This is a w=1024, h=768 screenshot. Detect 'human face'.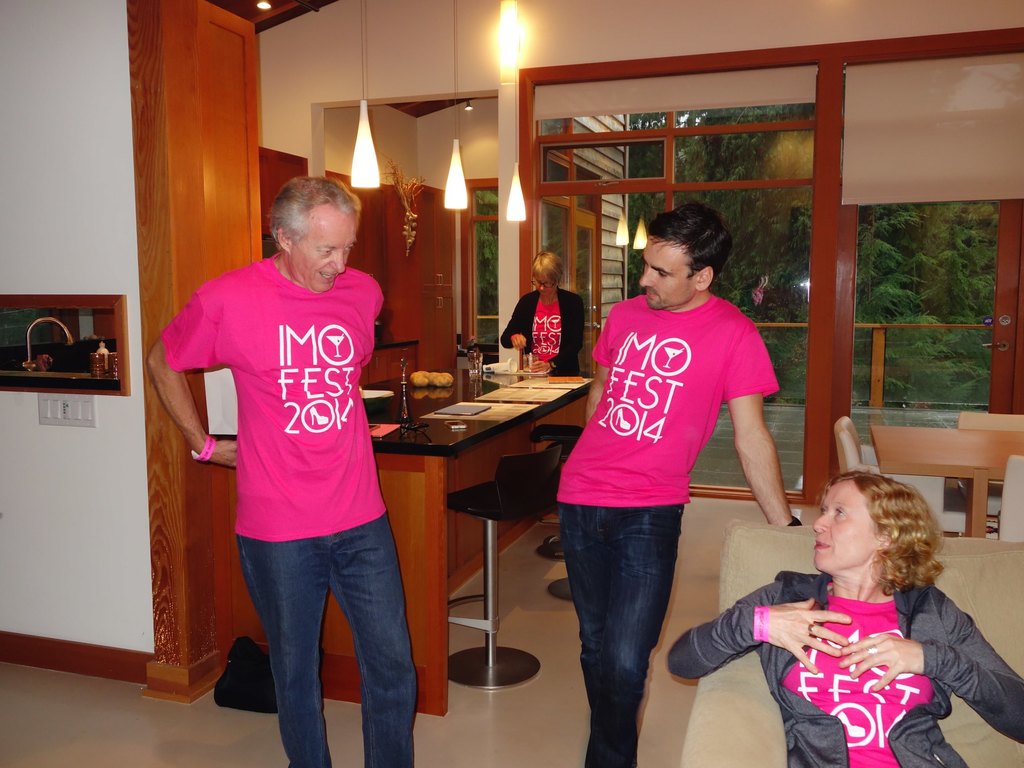
(left=289, top=203, right=355, bottom=290).
